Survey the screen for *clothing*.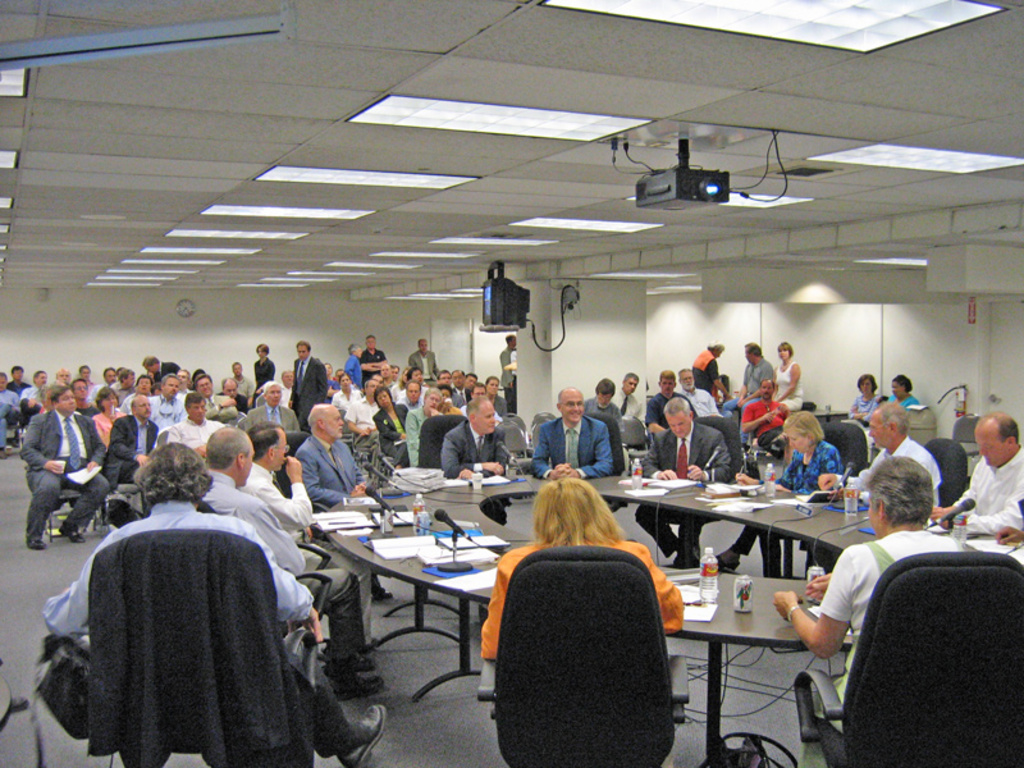
Survey found: left=503, top=344, right=521, bottom=408.
